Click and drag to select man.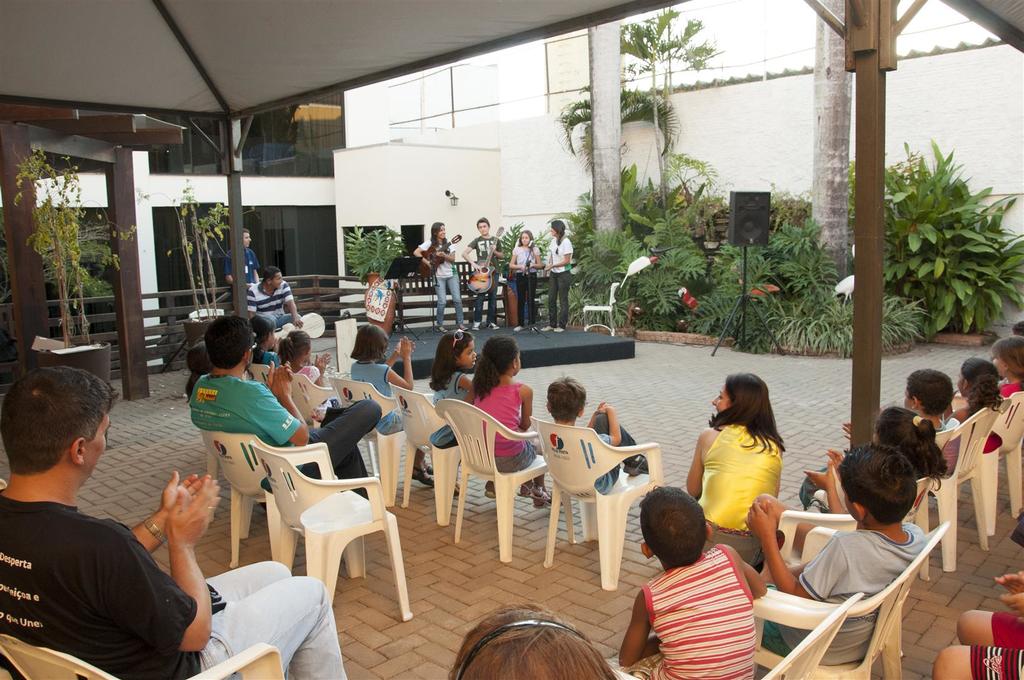
Selection: bbox=[188, 312, 381, 490].
